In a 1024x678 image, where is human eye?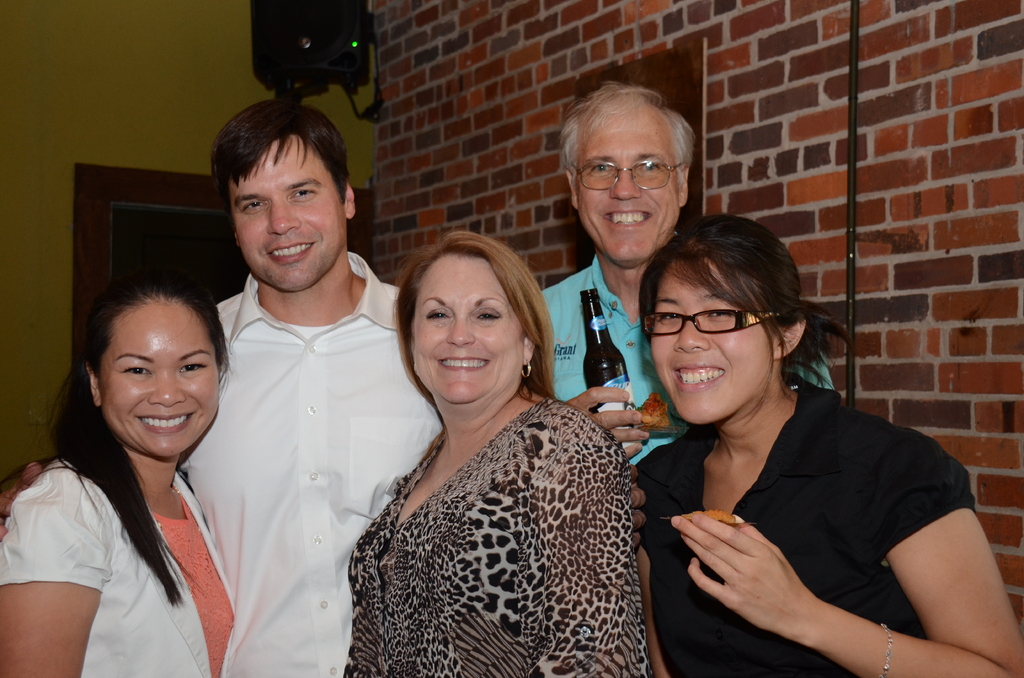
crop(638, 158, 662, 171).
